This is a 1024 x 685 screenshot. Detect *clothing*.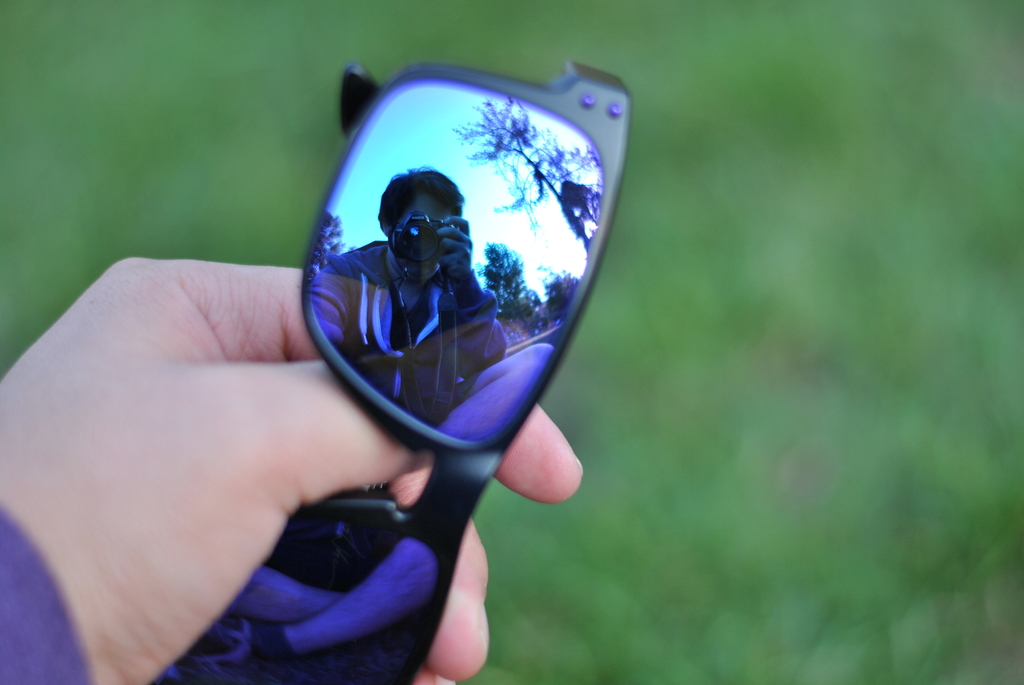
[0, 497, 94, 684].
